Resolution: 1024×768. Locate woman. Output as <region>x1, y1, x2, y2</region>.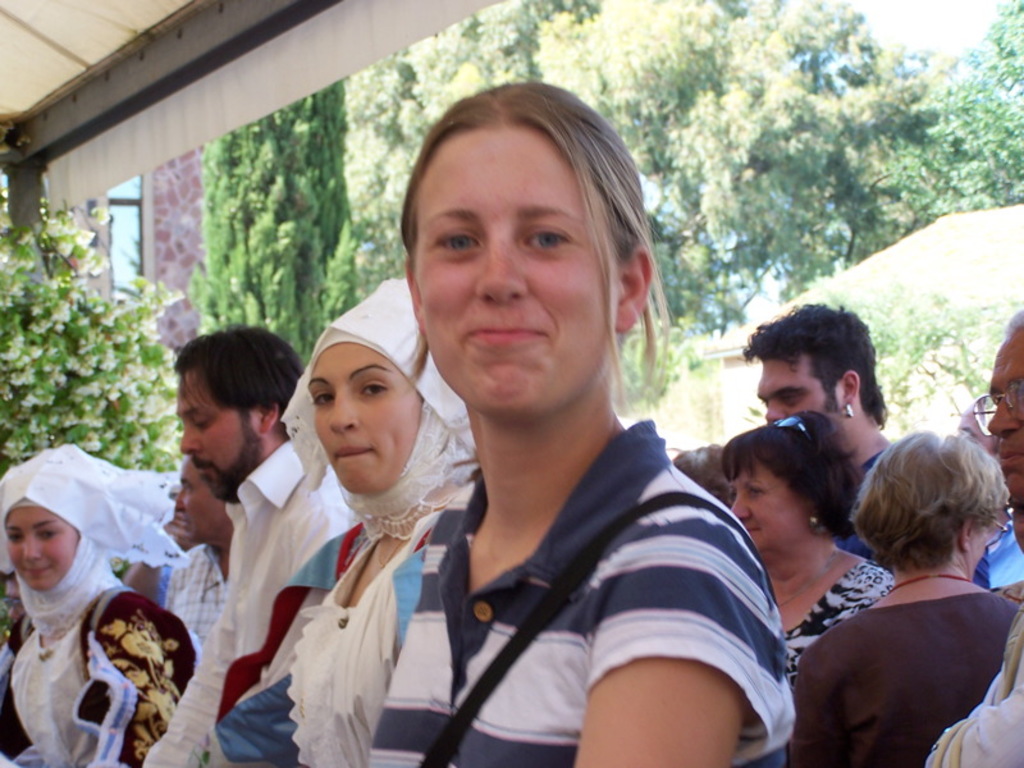
<region>0, 447, 201, 767</region>.
